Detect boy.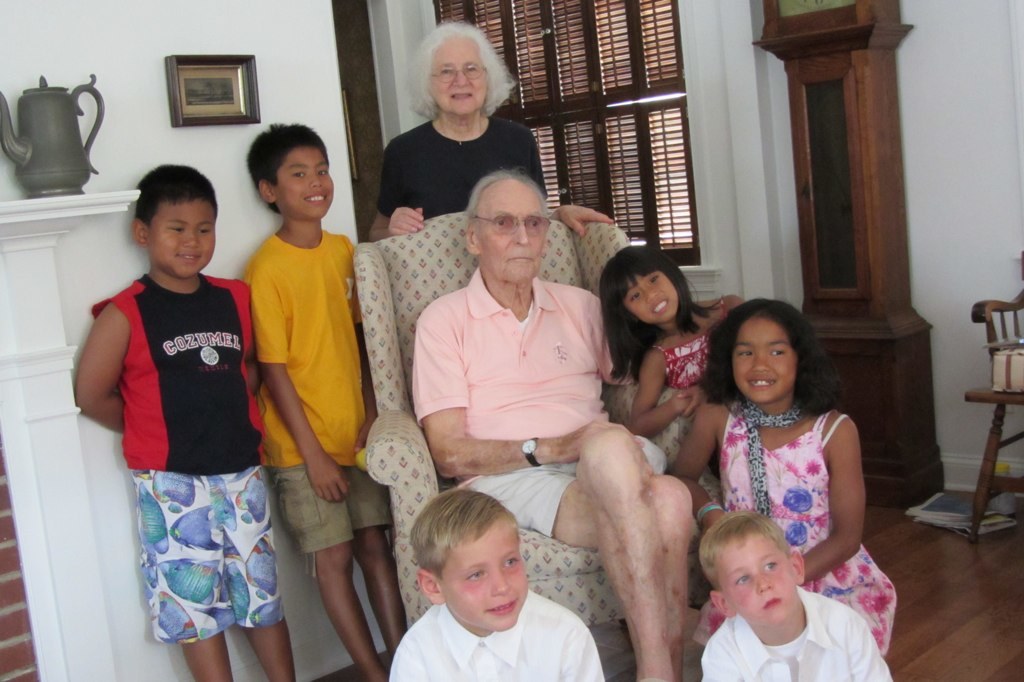
Detected at region(72, 162, 300, 681).
